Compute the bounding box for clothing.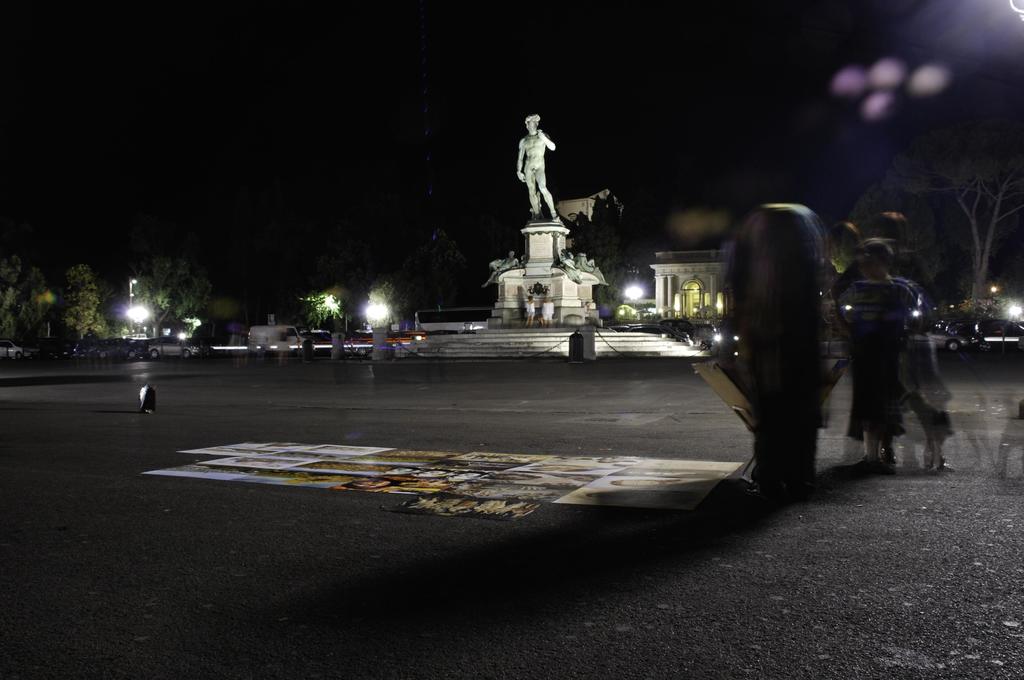
[838, 273, 920, 439].
